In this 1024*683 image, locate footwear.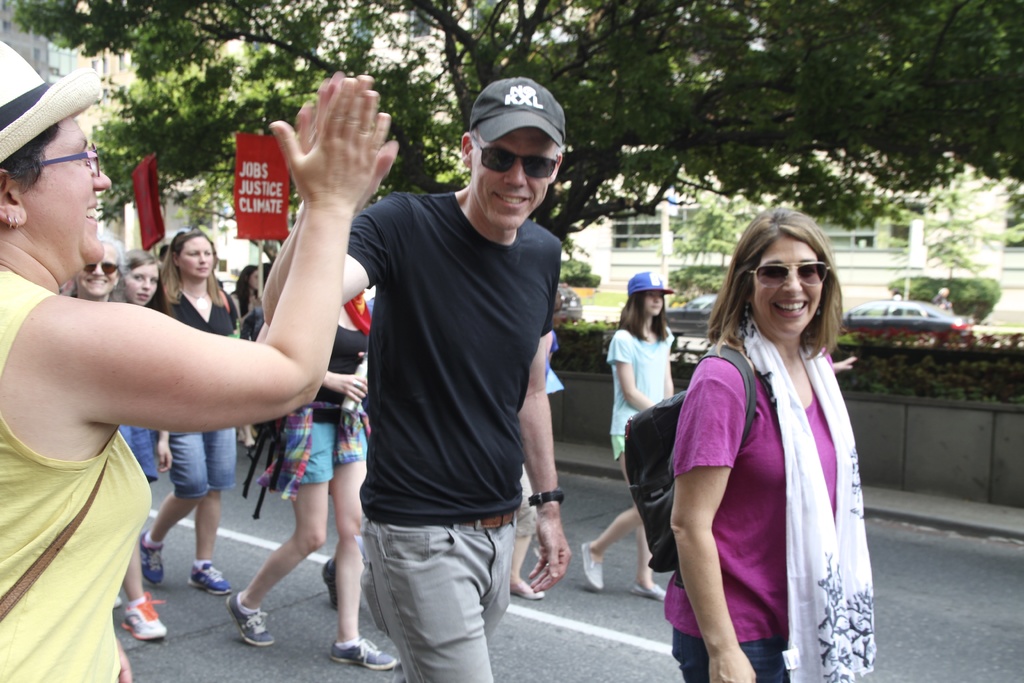
Bounding box: BBox(325, 555, 335, 605).
